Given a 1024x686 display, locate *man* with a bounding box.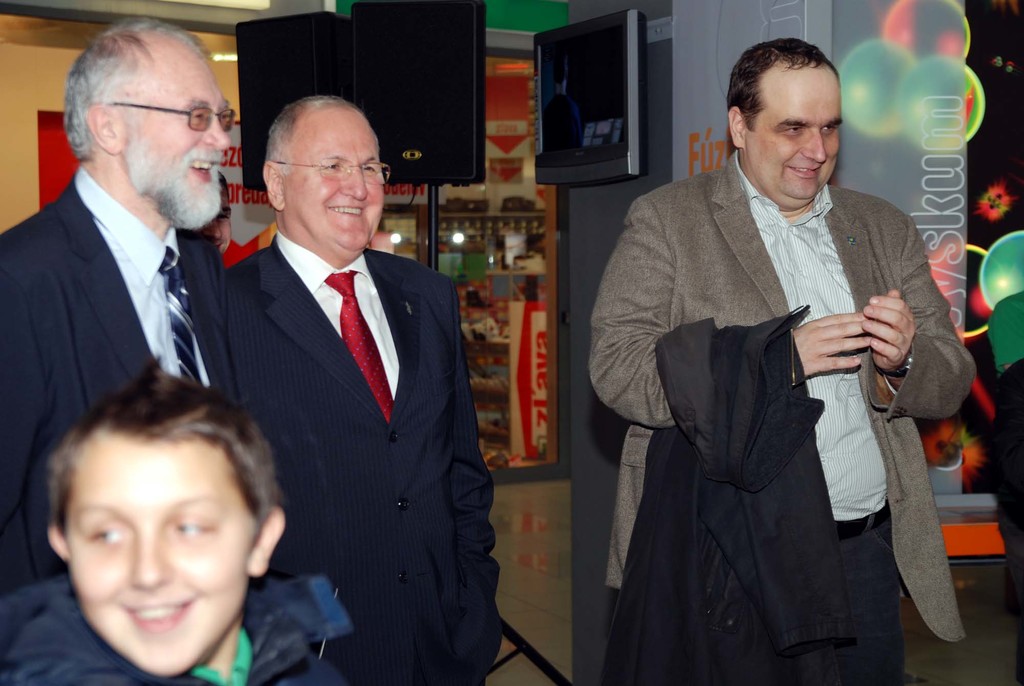
Located: left=223, top=94, right=504, bottom=685.
